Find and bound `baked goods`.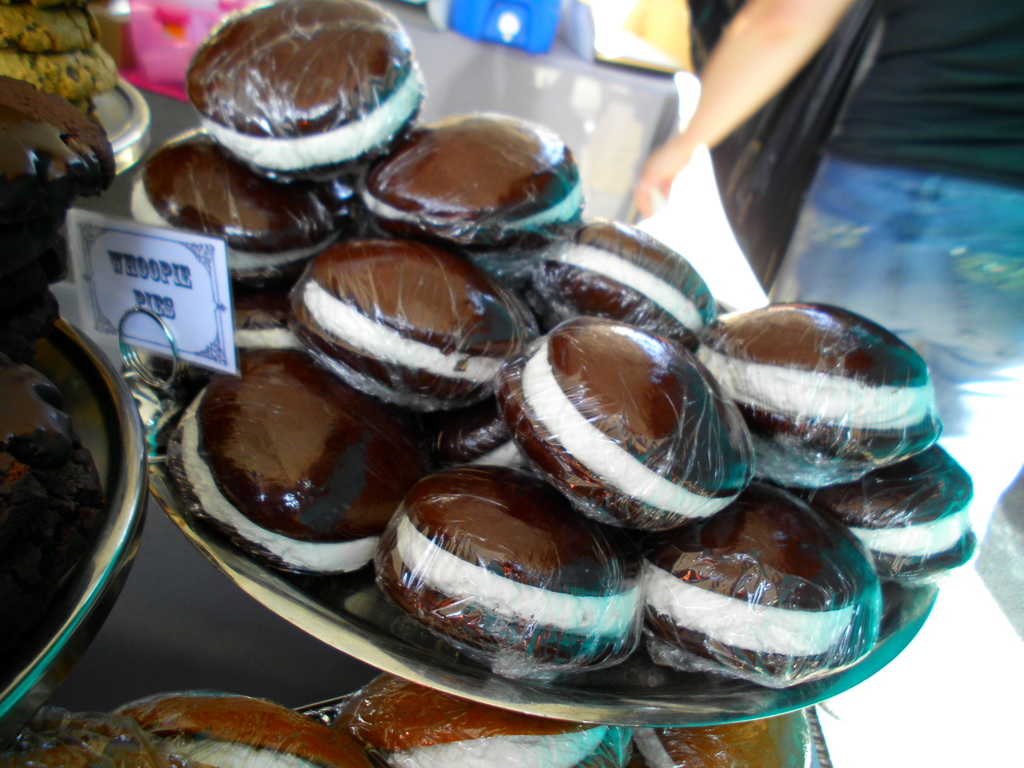
Bound: <region>648, 728, 823, 767</region>.
